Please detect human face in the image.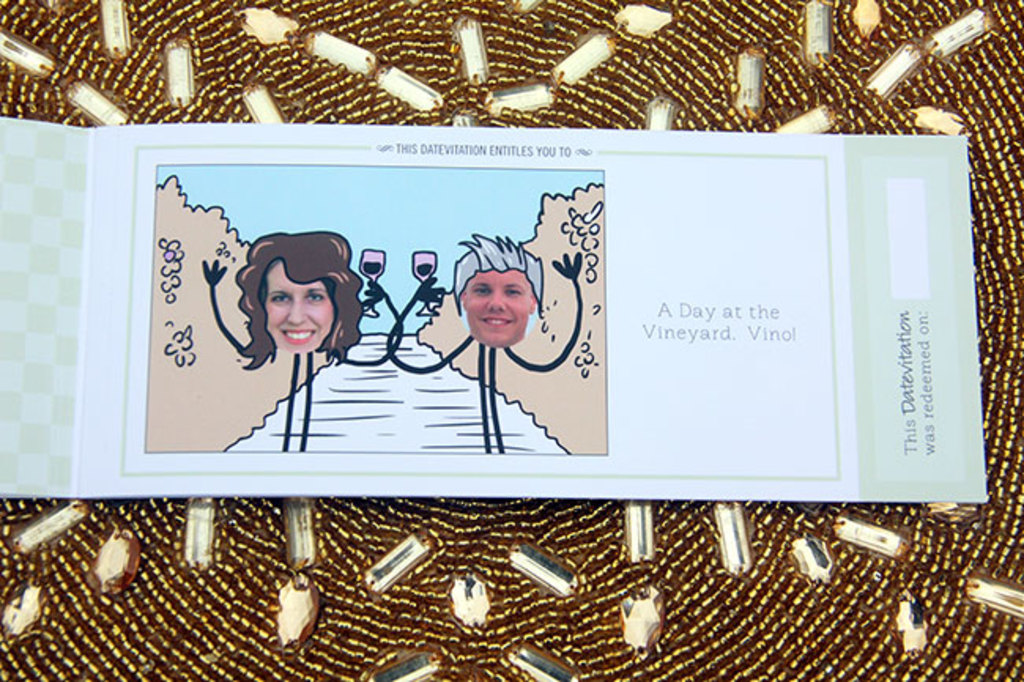
select_region(268, 260, 332, 351).
